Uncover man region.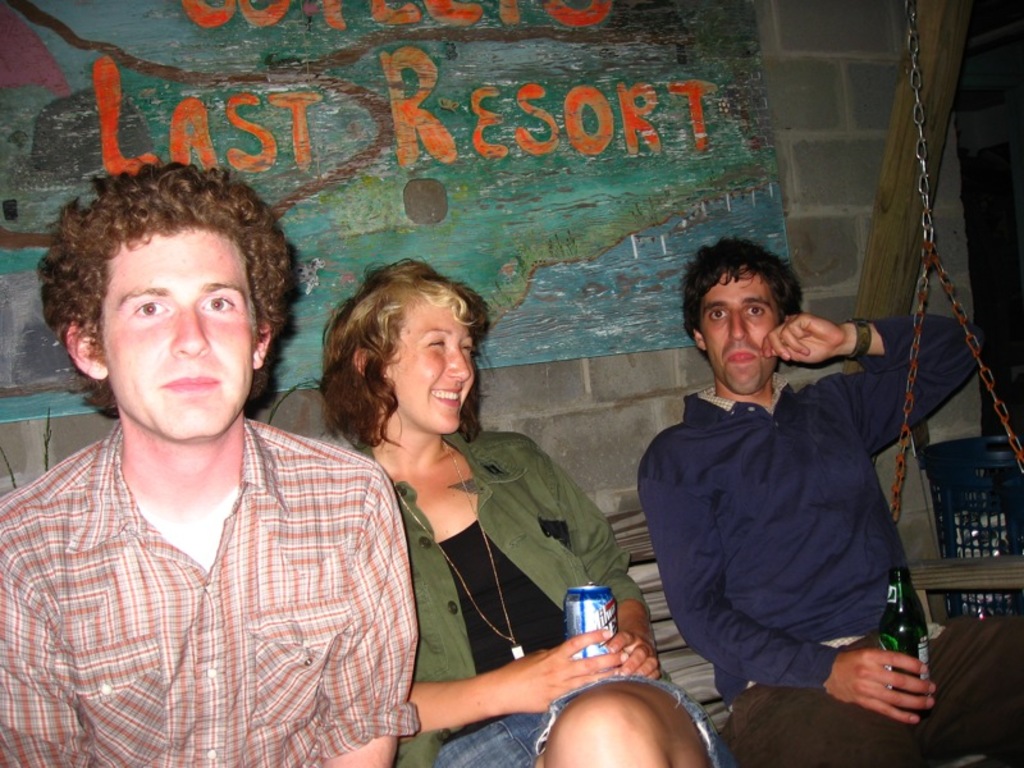
Uncovered: bbox=(0, 163, 424, 767).
